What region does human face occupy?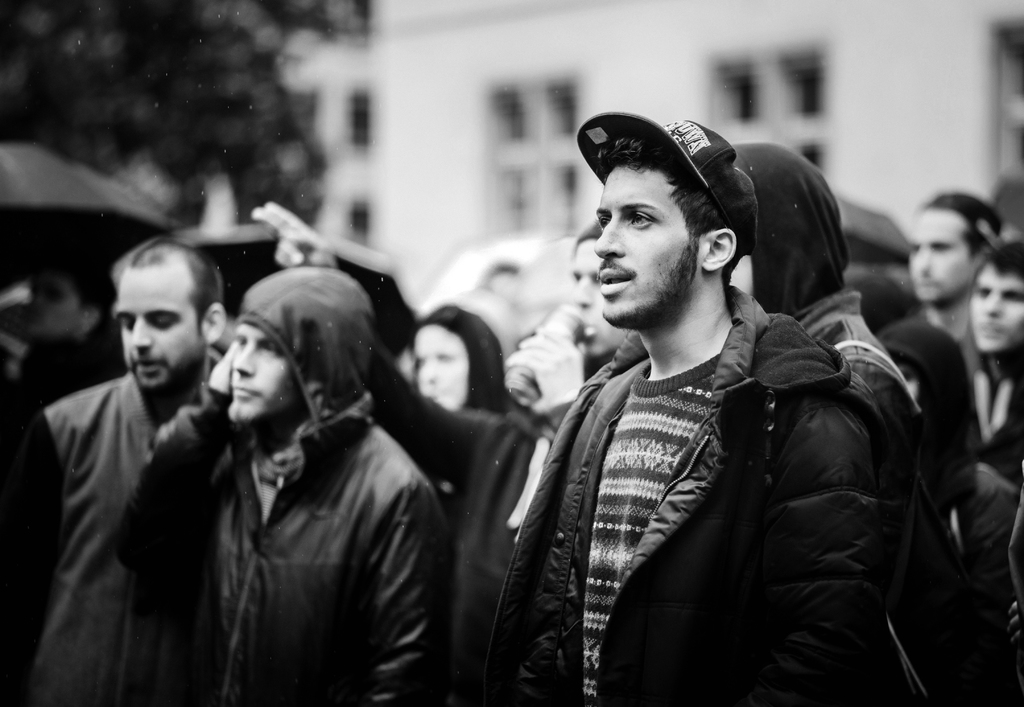
bbox=(593, 176, 701, 325).
